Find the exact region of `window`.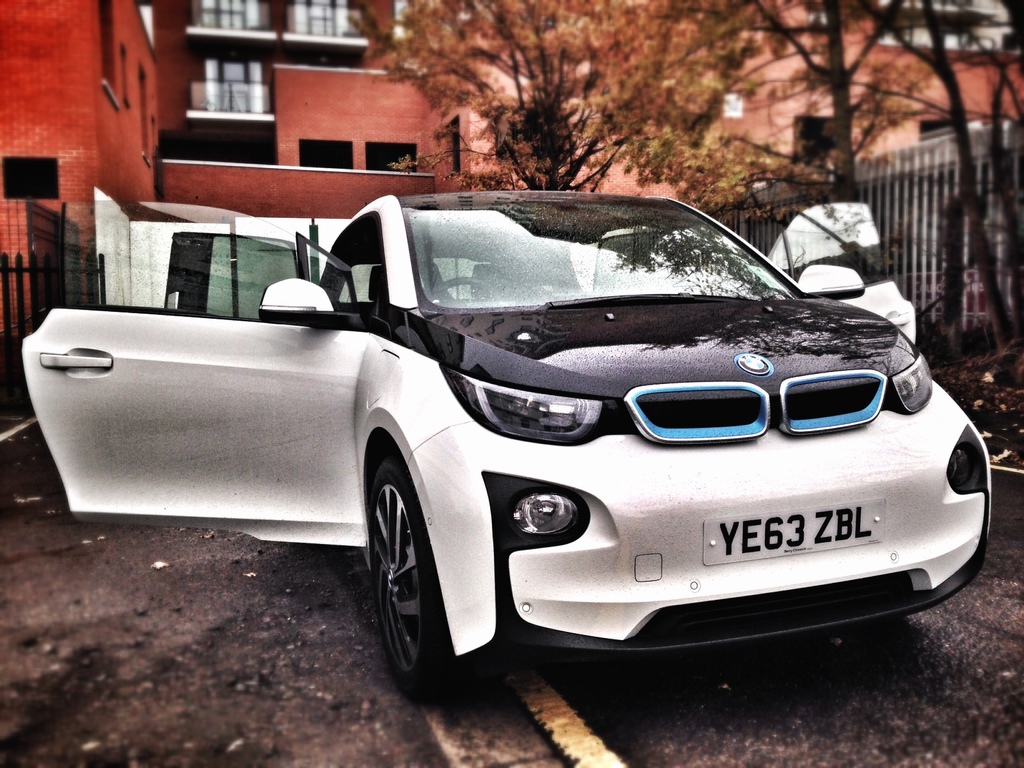
Exact region: [left=168, top=27, right=268, bottom=124].
